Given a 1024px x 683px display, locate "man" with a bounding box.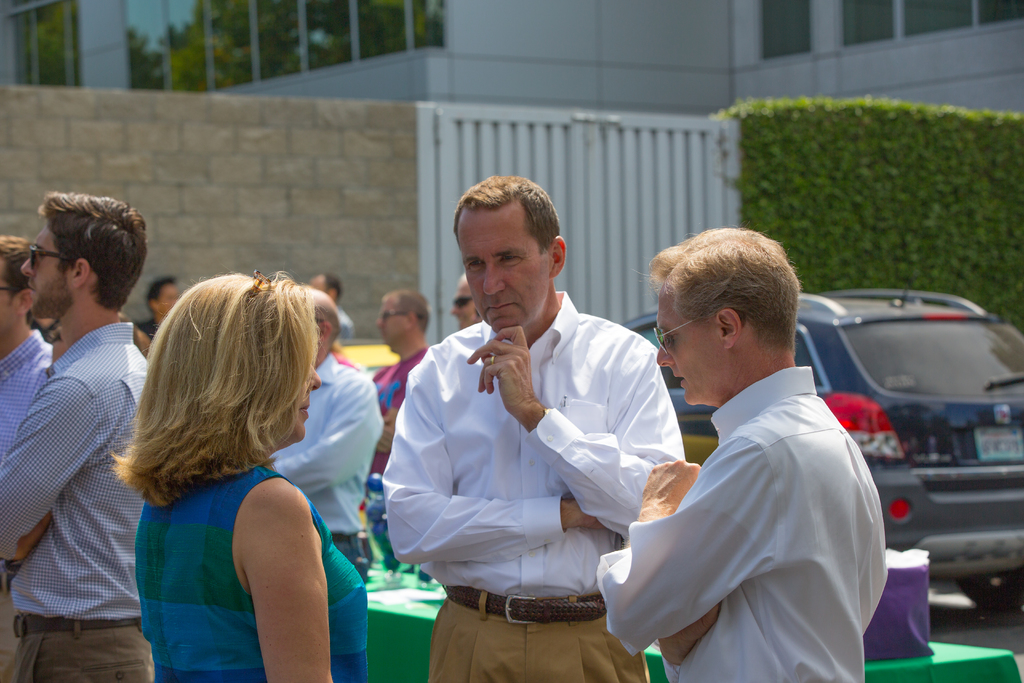
Located: locate(0, 194, 152, 682).
